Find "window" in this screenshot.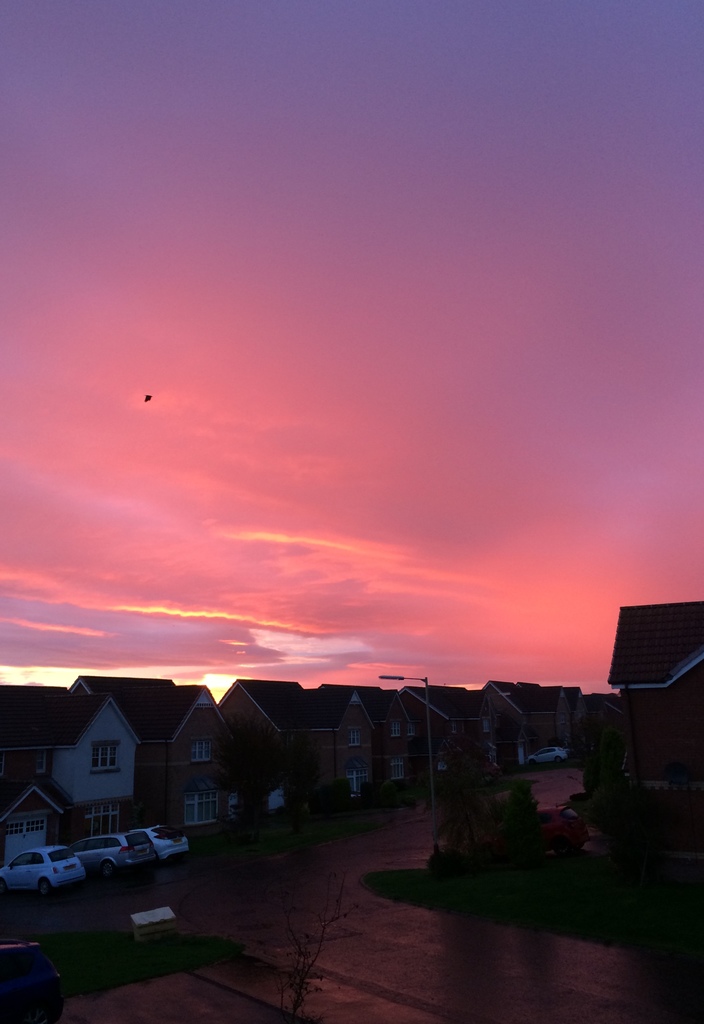
The bounding box for "window" is (350, 725, 360, 748).
